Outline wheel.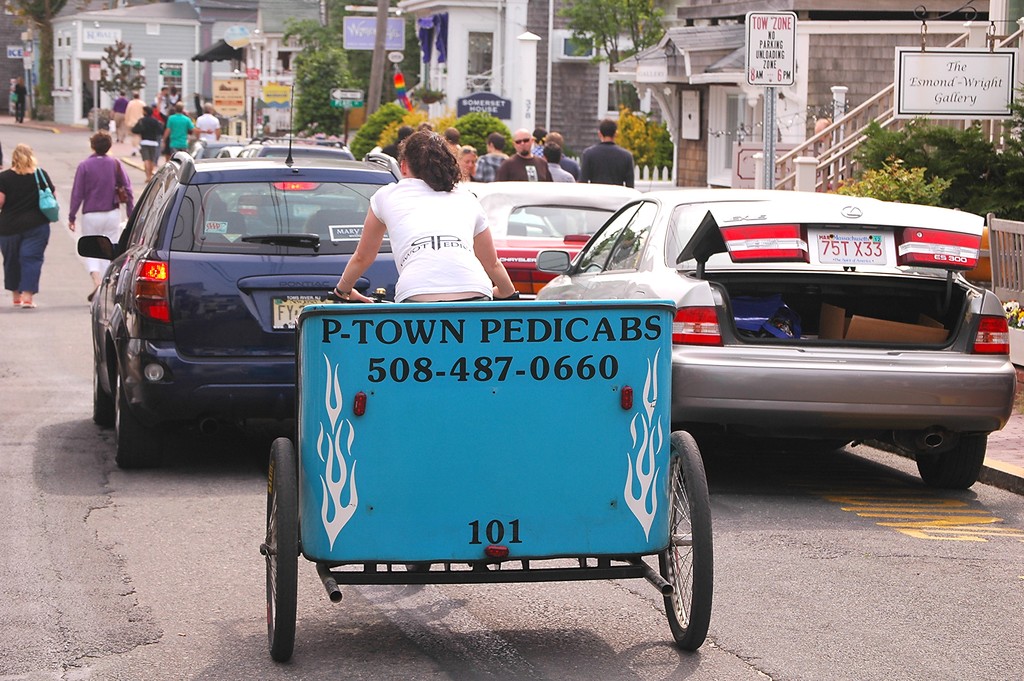
Outline: {"left": 260, "top": 439, "right": 298, "bottom": 660}.
